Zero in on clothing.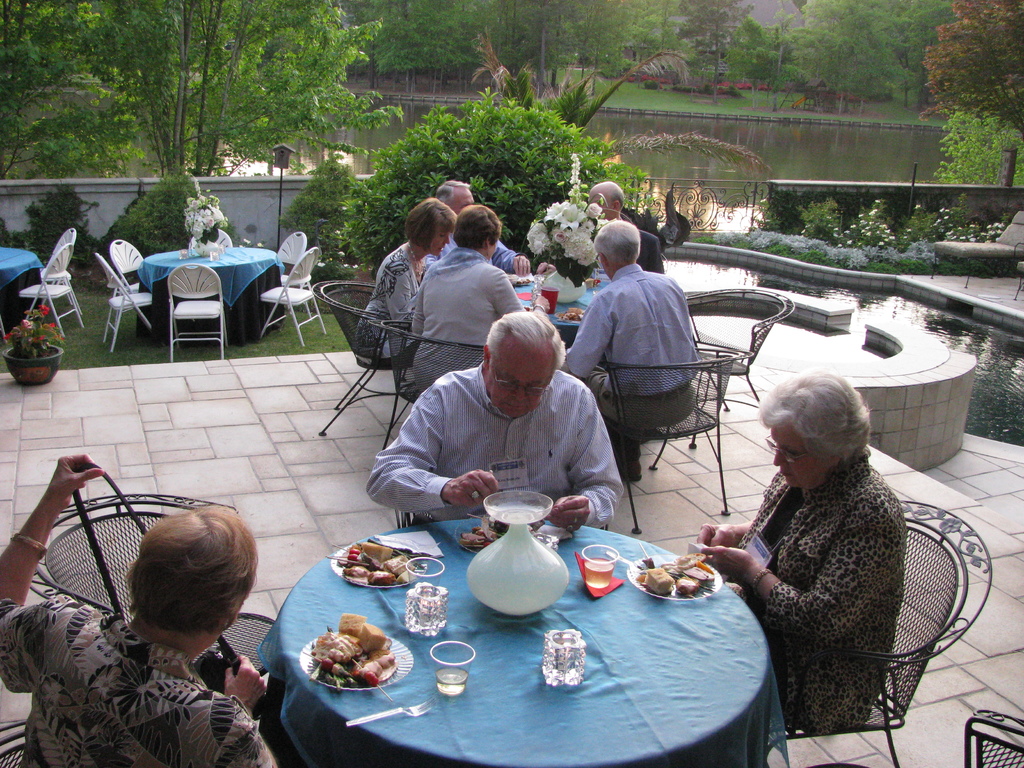
Zeroed in: locate(369, 349, 639, 522).
